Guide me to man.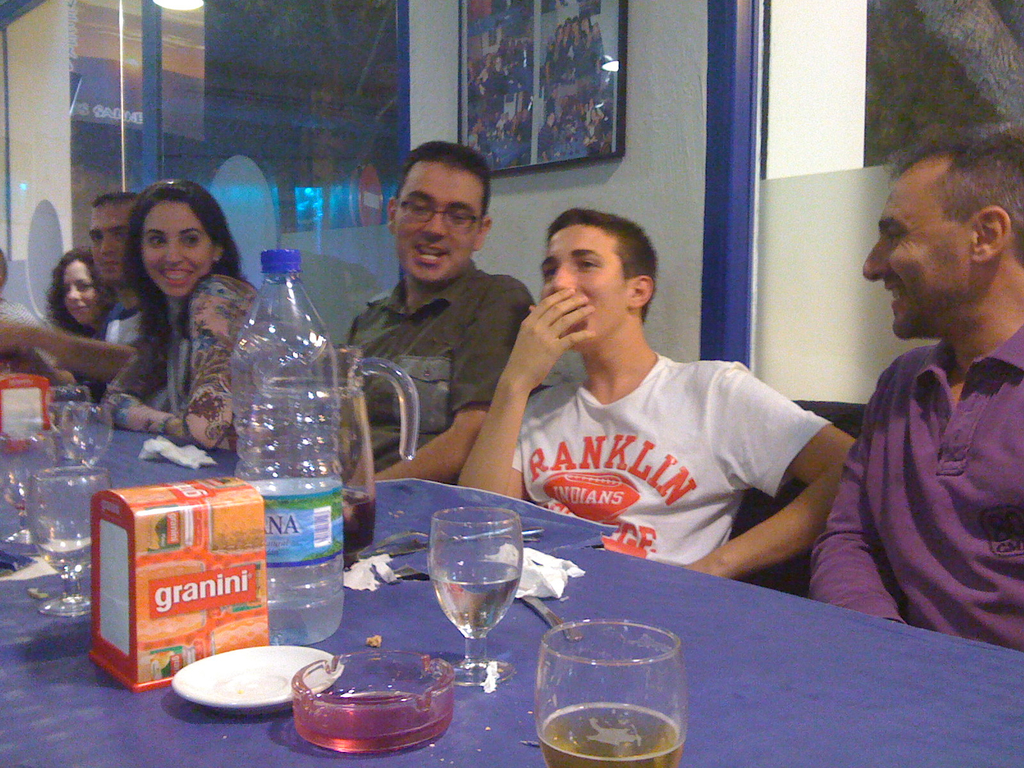
Guidance: x1=337, y1=136, x2=539, y2=494.
